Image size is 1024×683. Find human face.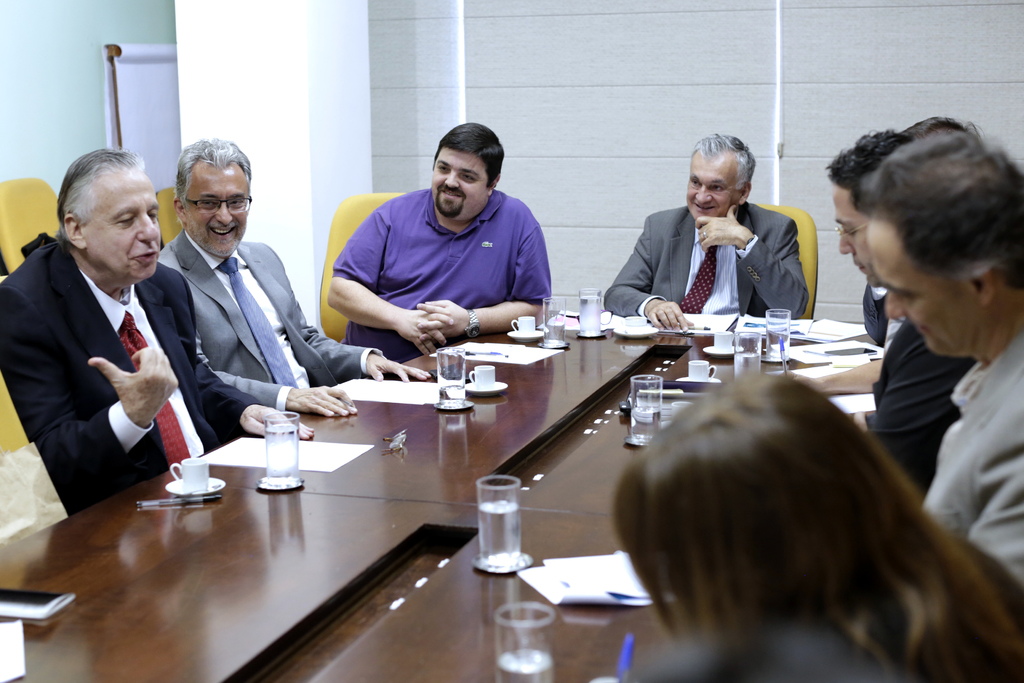
bbox=(826, 185, 881, 288).
